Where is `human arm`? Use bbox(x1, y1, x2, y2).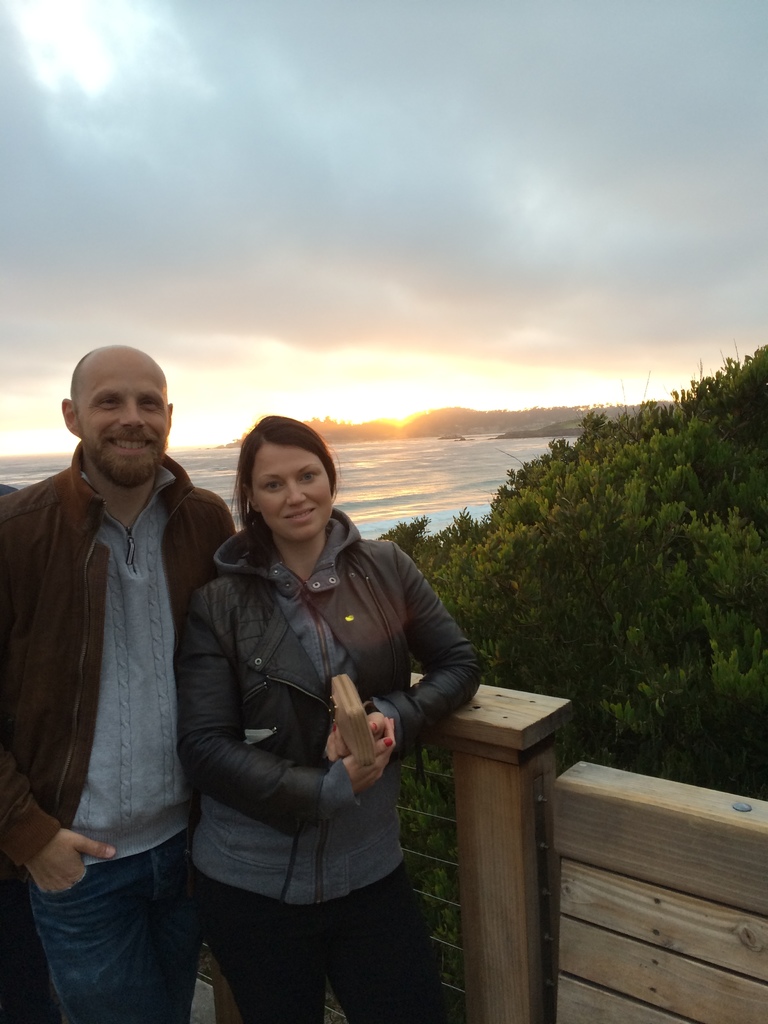
bbox(0, 494, 130, 910).
